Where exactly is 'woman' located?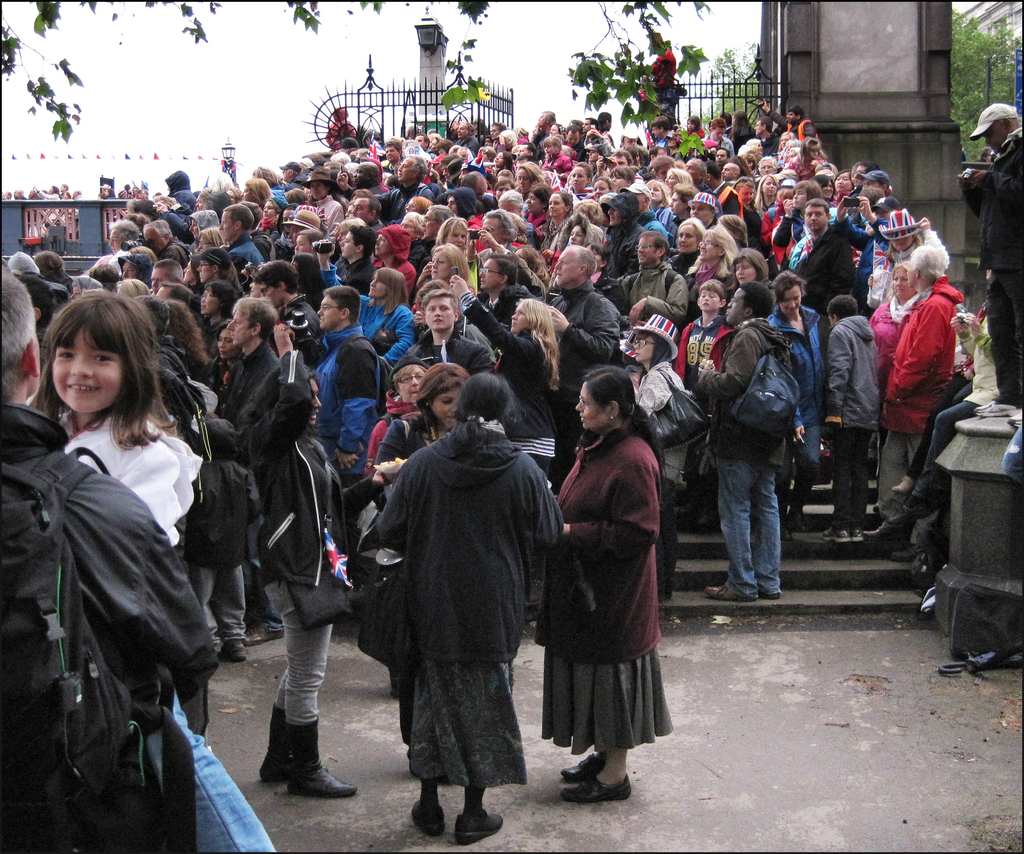
Its bounding box is locate(470, 206, 525, 258).
